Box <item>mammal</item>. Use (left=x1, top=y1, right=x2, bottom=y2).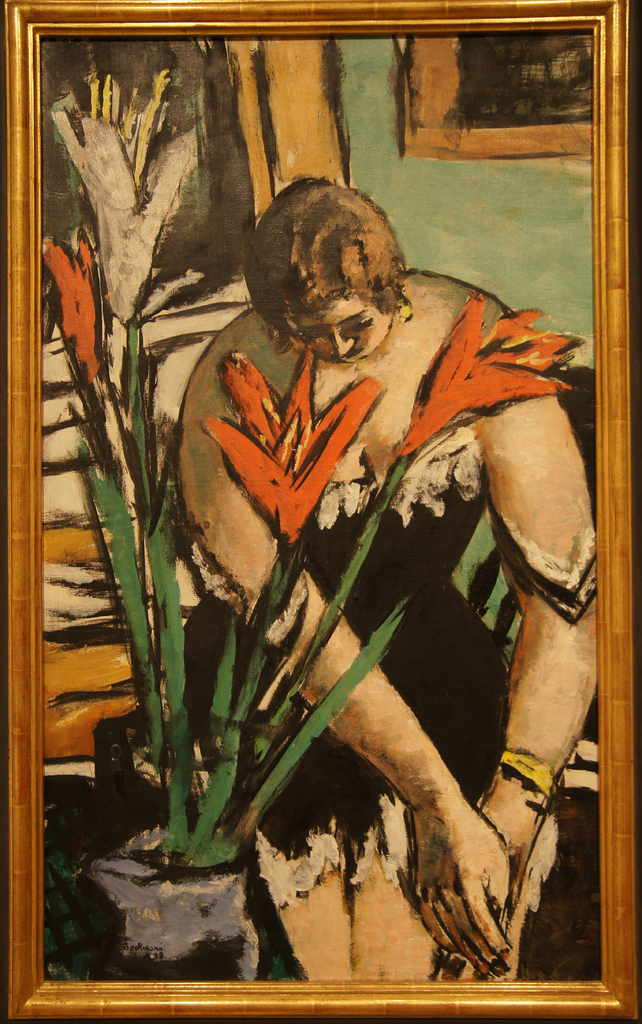
(left=99, top=90, right=586, bottom=952).
